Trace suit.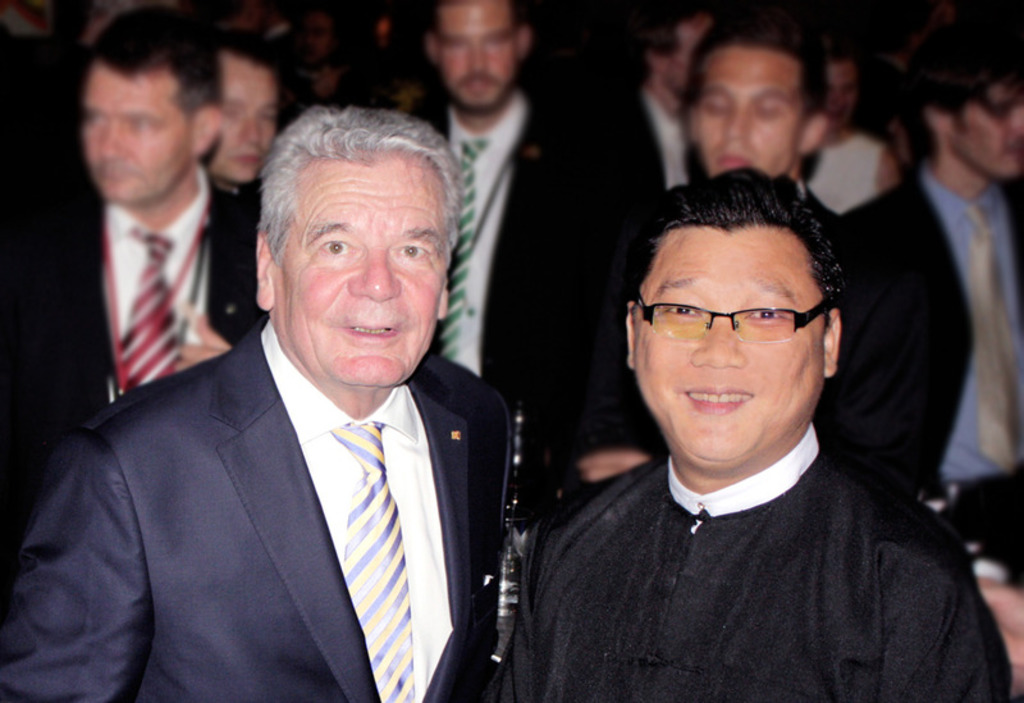
Traced to locate(27, 241, 540, 697).
